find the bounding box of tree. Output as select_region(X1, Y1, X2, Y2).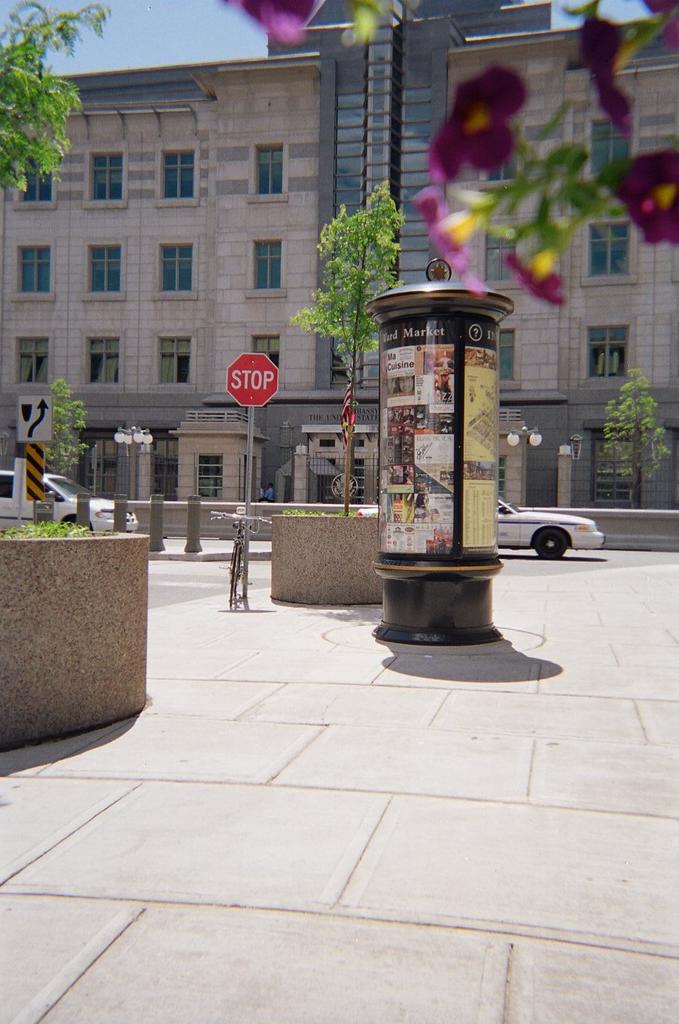
select_region(40, 375, 90, 490).
